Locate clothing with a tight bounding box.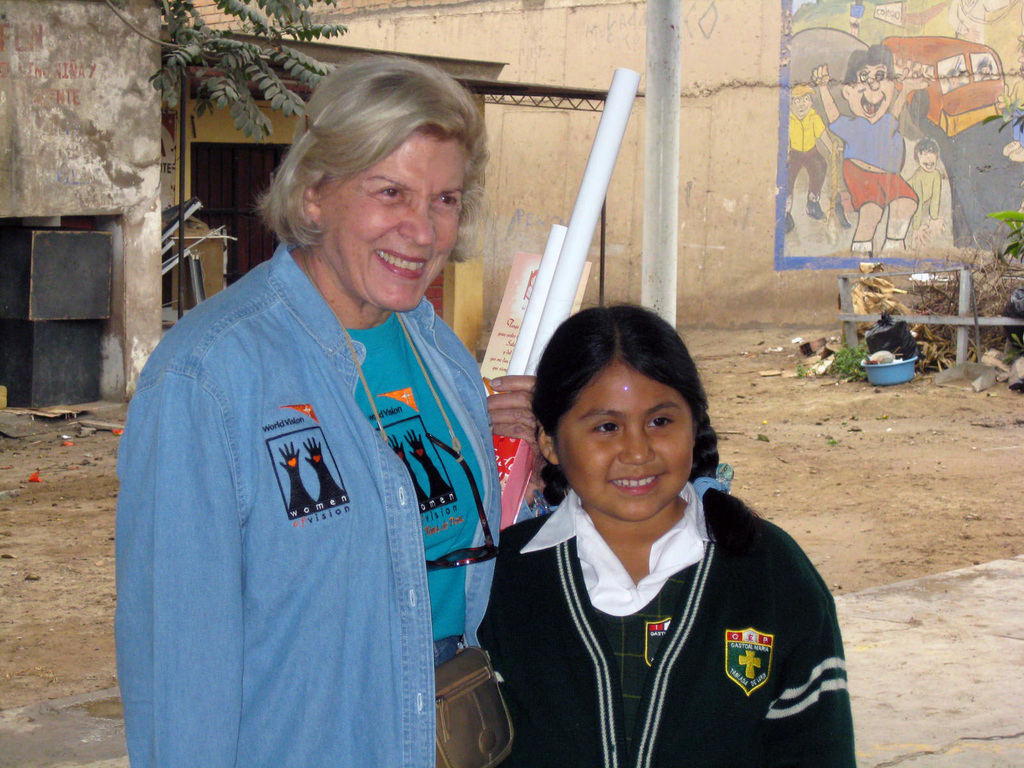
785 106 829 202.
